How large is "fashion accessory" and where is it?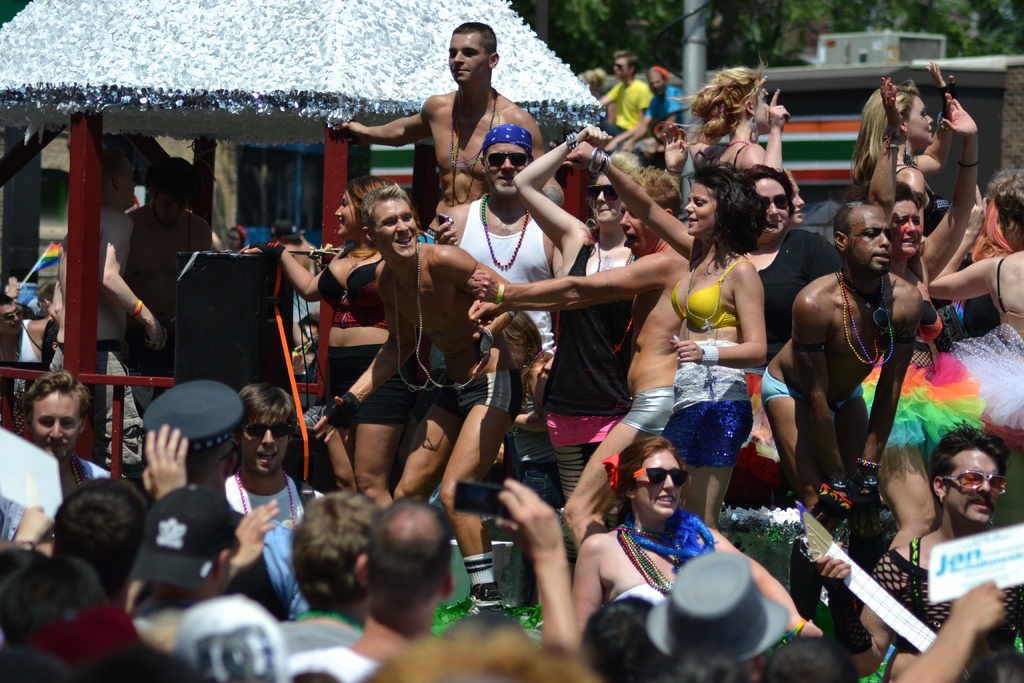
Bounding box: <box>176,598,287,680</box>.
